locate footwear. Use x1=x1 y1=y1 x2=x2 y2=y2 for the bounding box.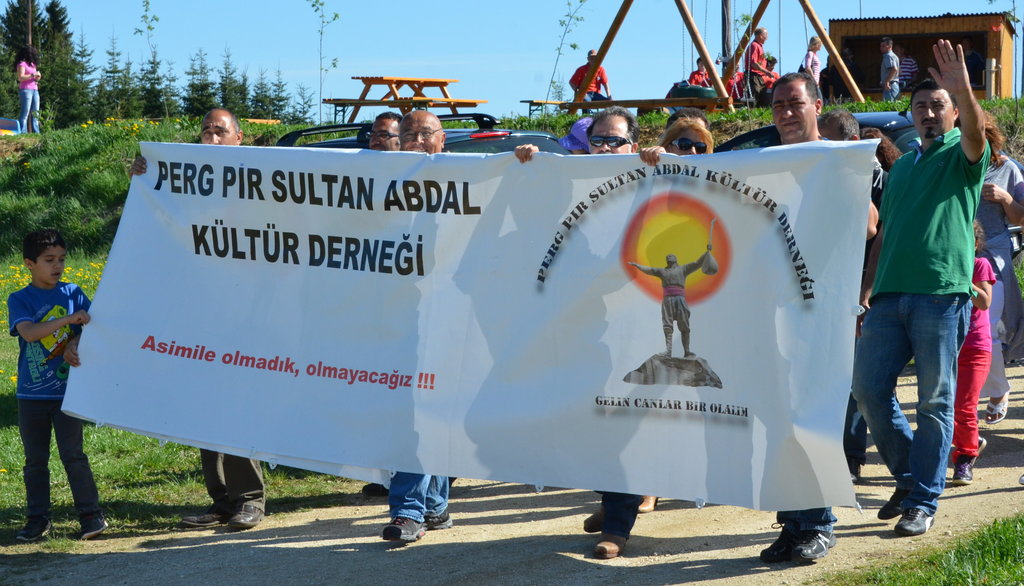
x1=593 y1=536 x2=627 y2=557.
